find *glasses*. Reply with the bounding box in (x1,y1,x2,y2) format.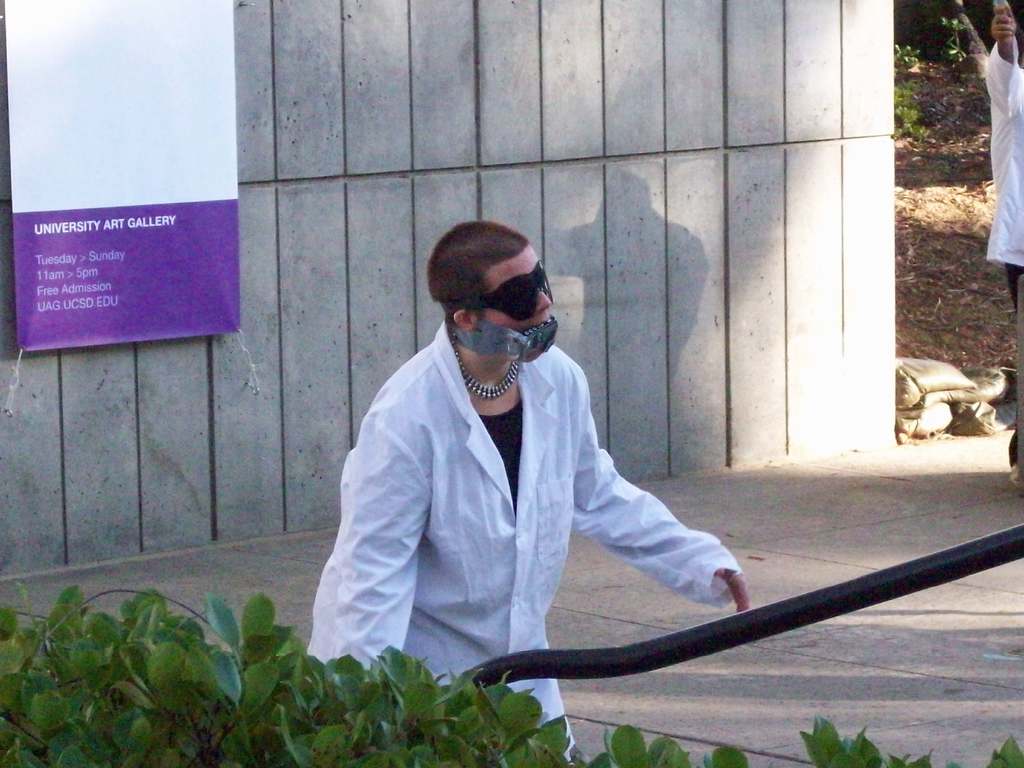
(423,272,558,333).
